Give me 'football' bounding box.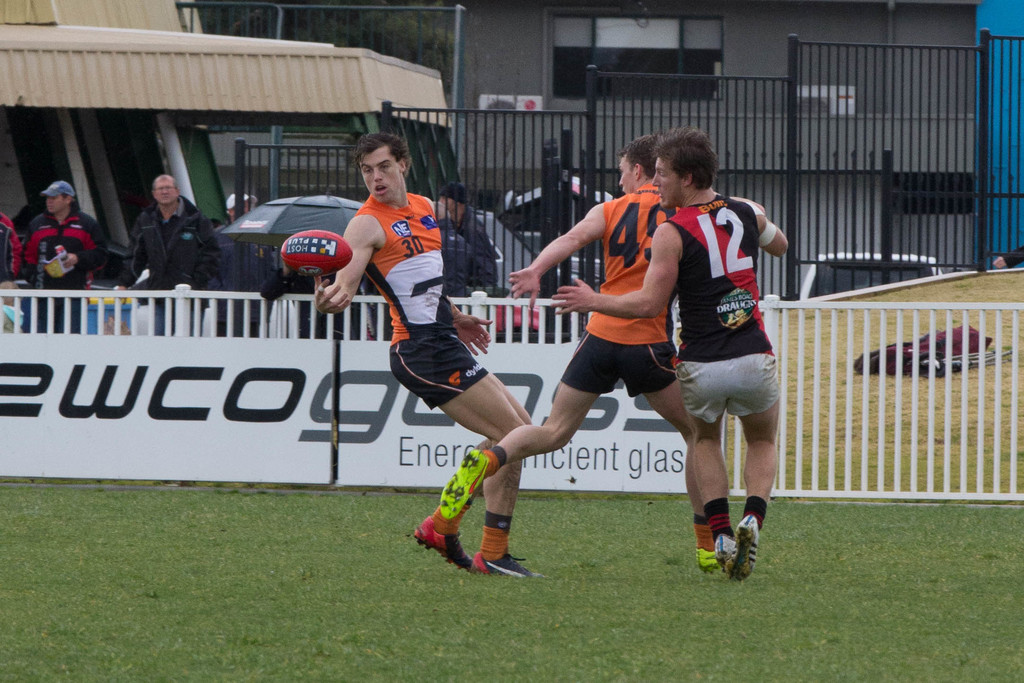
x1=279 y1=229 x2=355 y2=276.
